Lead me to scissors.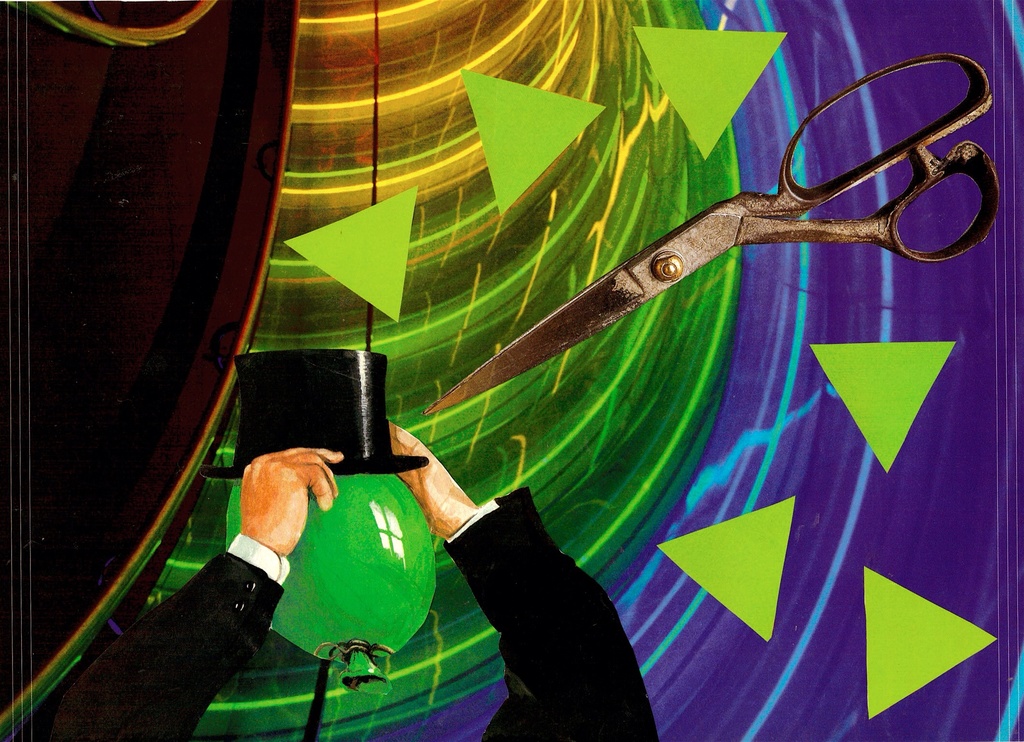
Lead to crop(421, 53, 1012, 408).
